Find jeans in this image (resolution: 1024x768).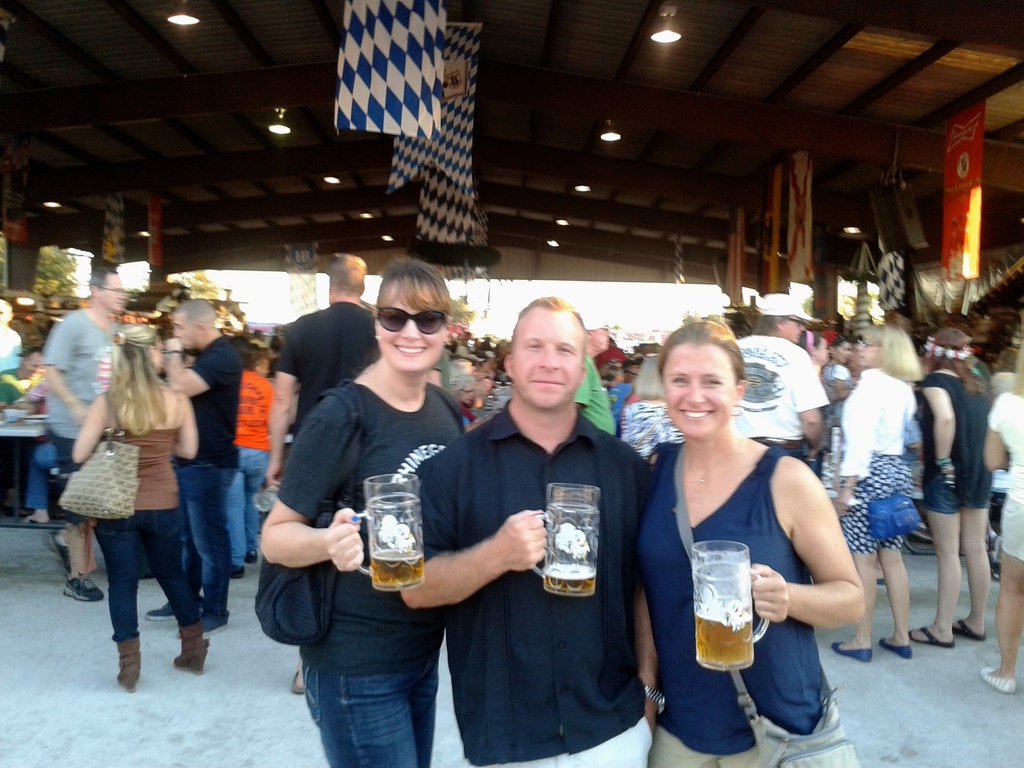
(x1=27, y1=442, x2=54, y2=509).
